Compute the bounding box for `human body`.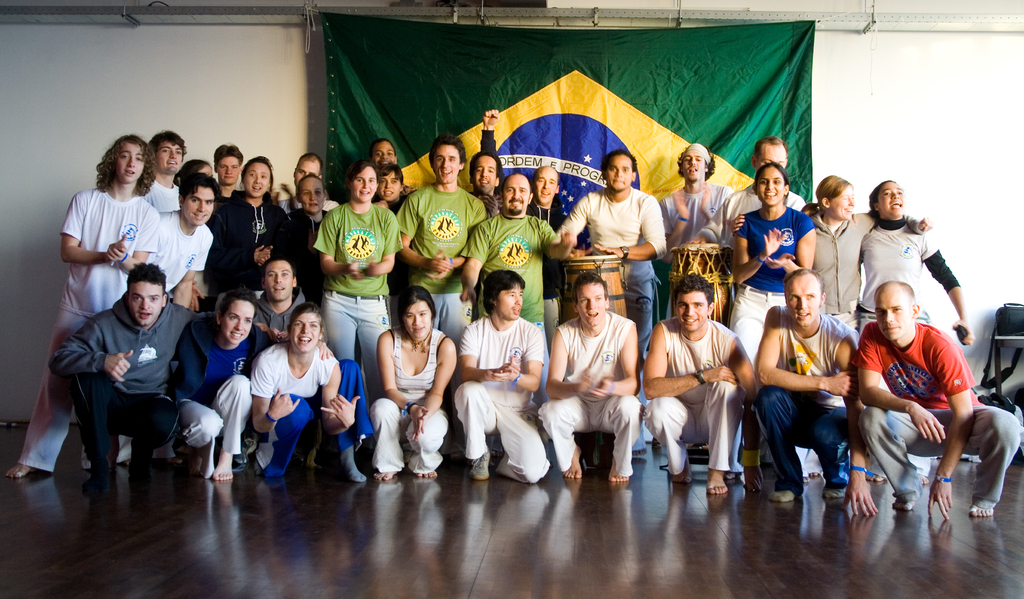
bbox=[662, 147, 742, 319].
